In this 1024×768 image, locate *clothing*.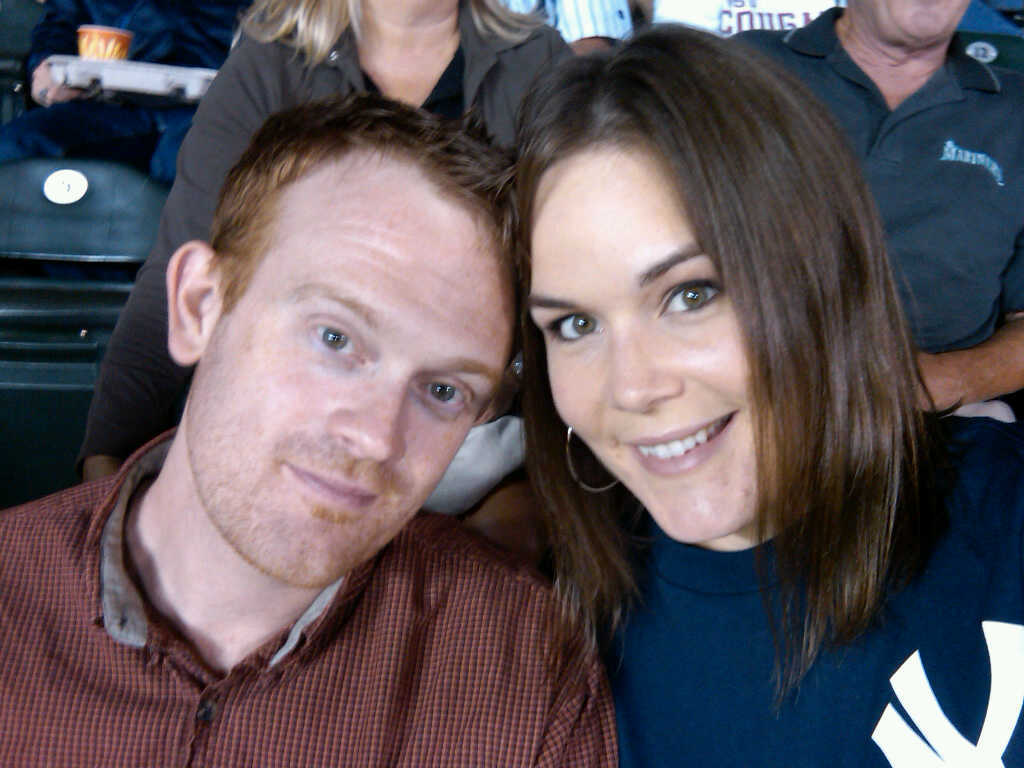
Bounding box: detection(745, 0, 1023, 424).
